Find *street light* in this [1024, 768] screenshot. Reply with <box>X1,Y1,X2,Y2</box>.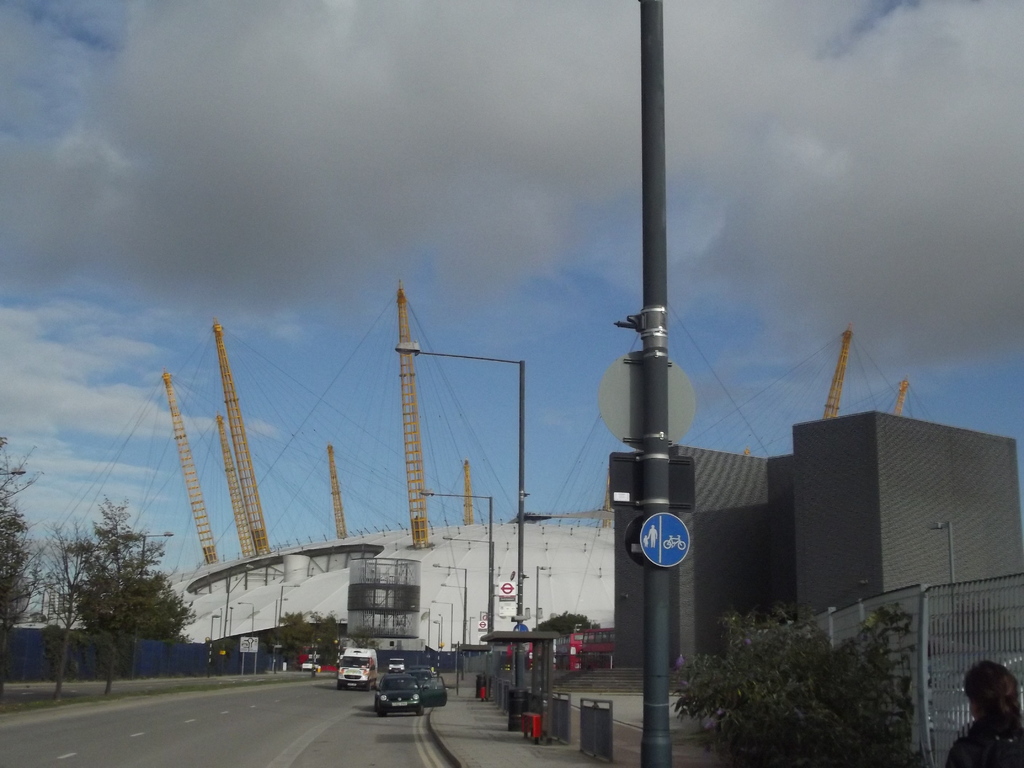
<box>430,556,470,642</box>.
